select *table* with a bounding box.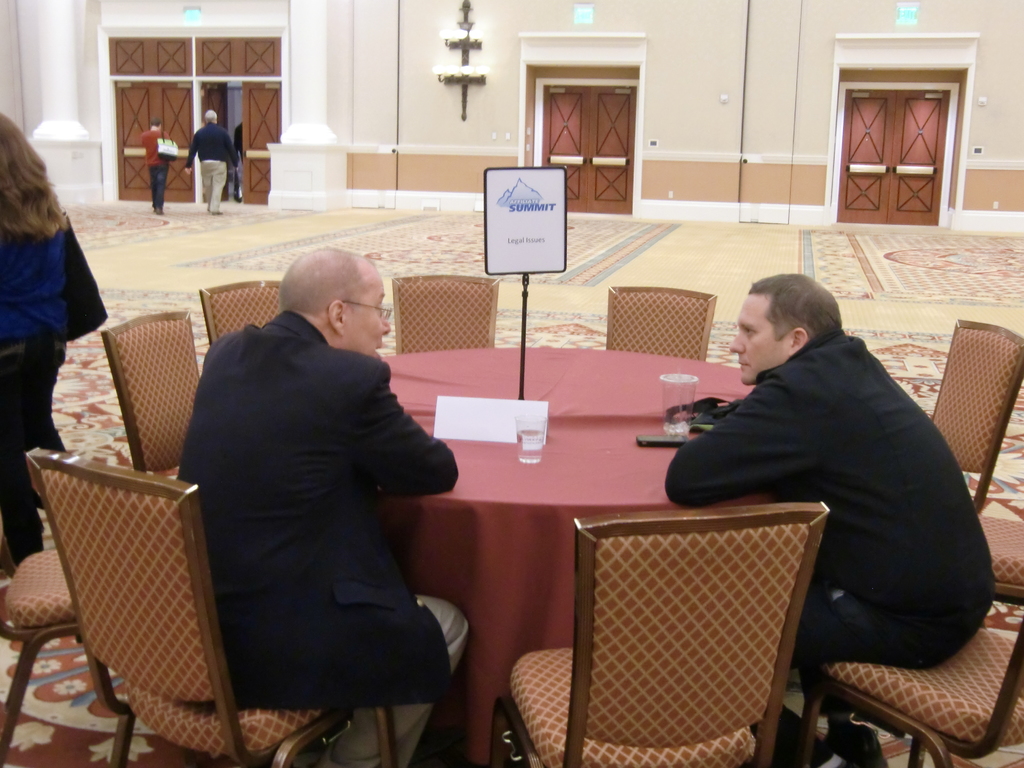
372/348/758/767.
